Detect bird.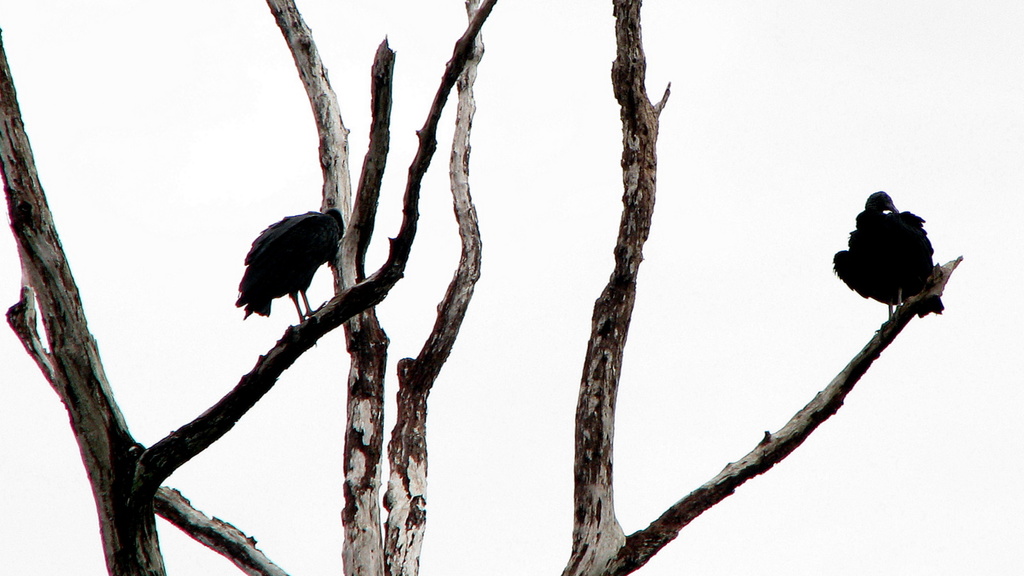
Detected at x1=237 y1=209 x2=348 y2=328.
